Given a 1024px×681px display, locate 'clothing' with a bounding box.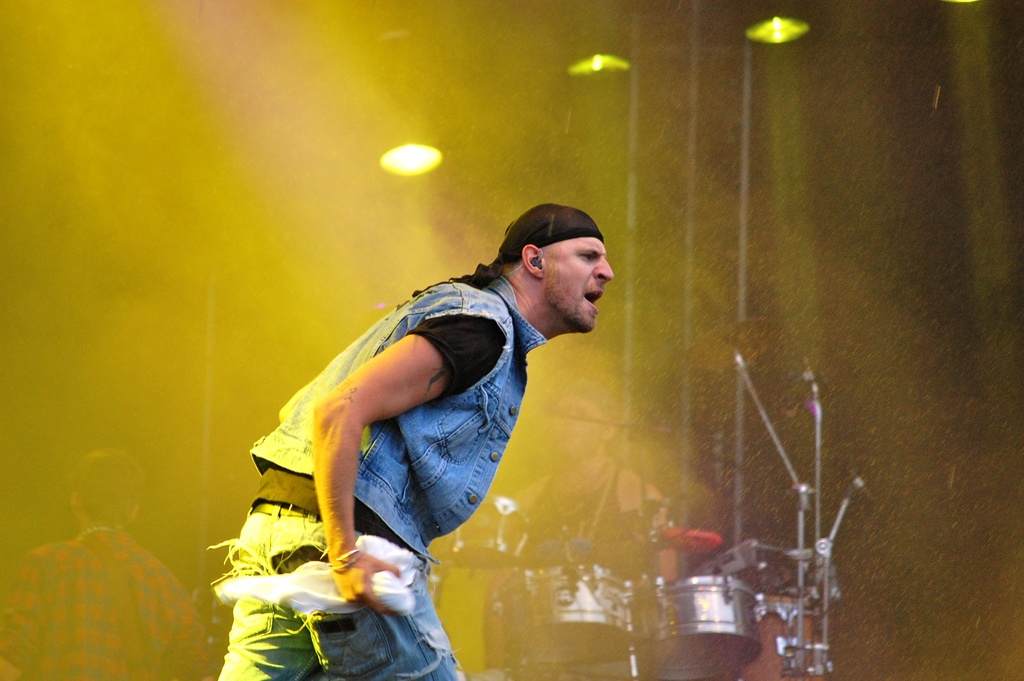
Located: (x1=0, y1=521, x2=214, y2=680).
